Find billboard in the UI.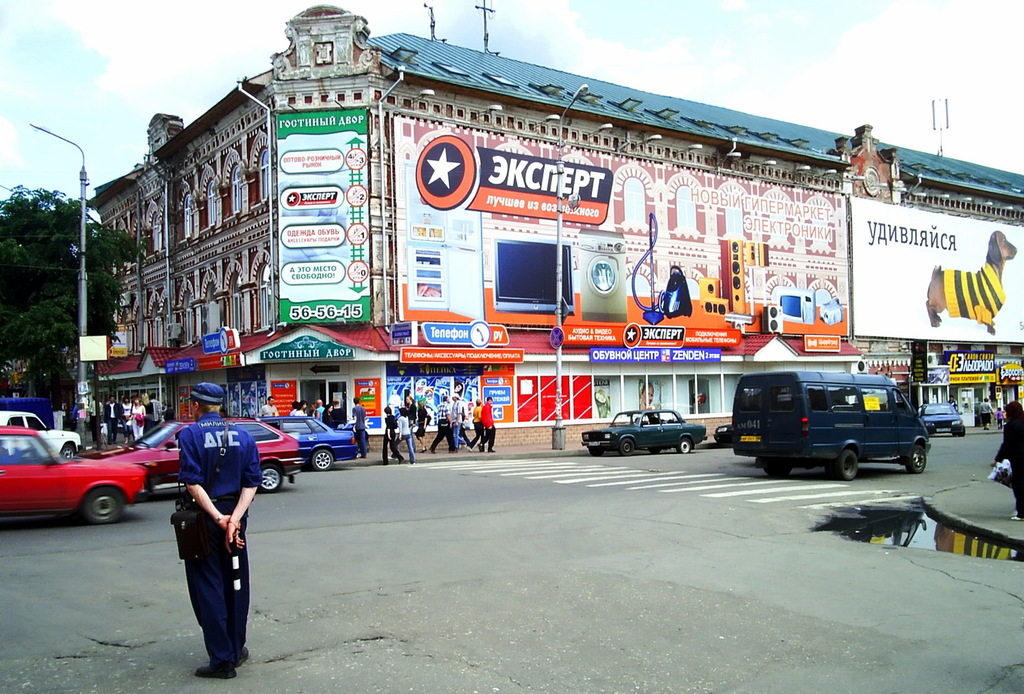
UI element at (left=856, top=196, right=1023, bottom=340).
